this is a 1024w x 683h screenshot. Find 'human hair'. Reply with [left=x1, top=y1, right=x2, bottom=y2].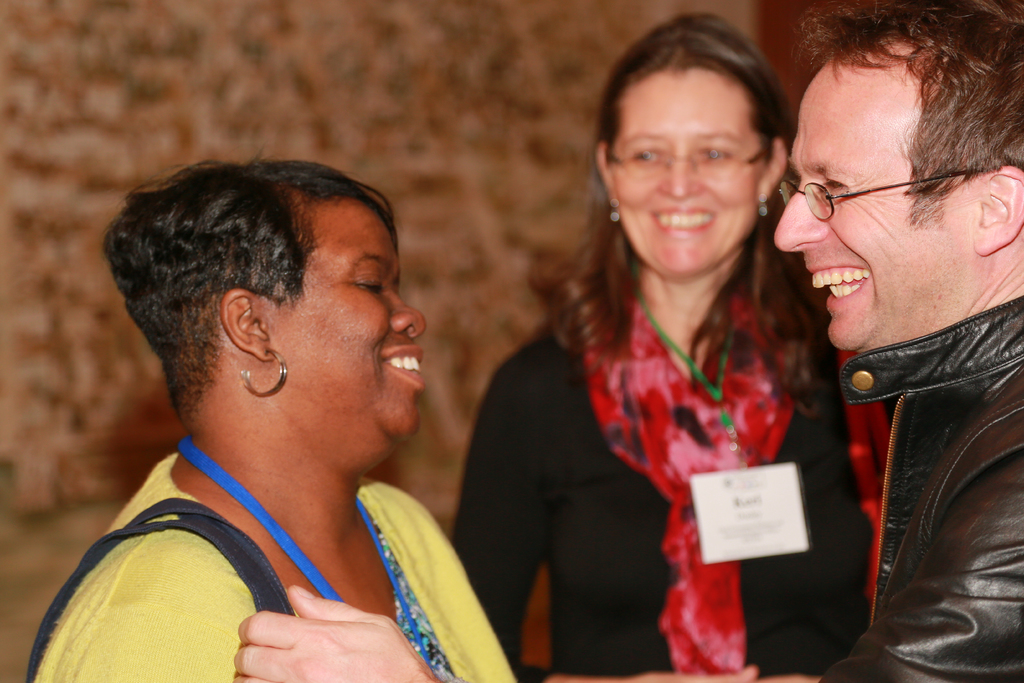
[left=136, top=141, right=426, bottom=429].
